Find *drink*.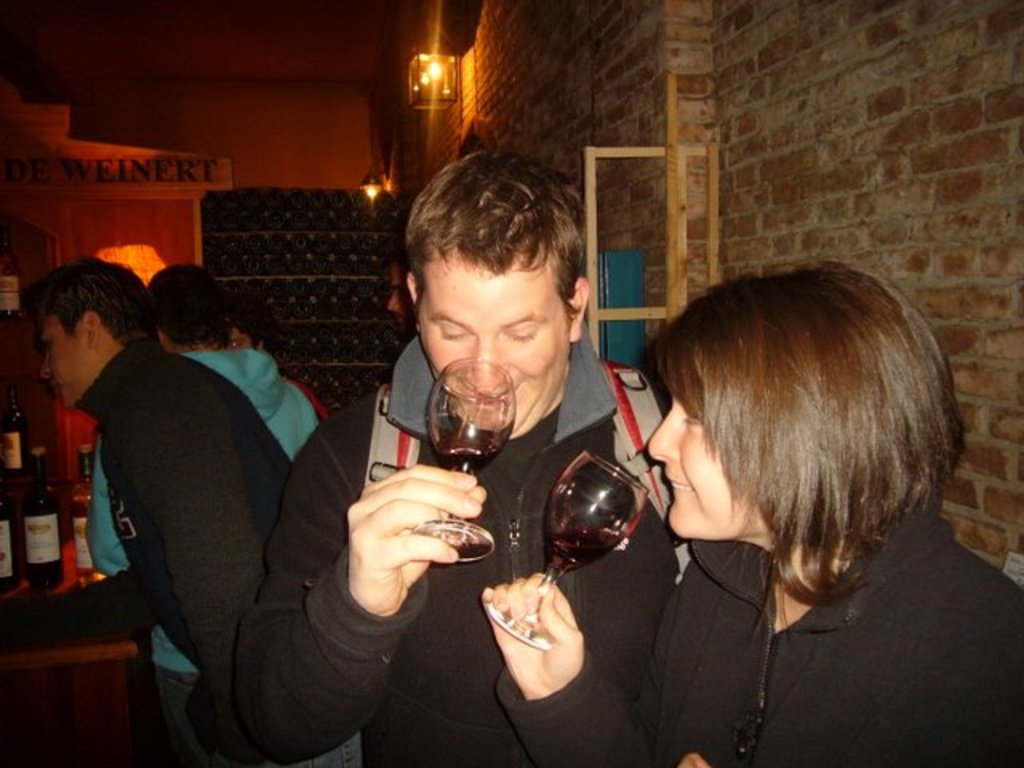
0,379,29,474.
